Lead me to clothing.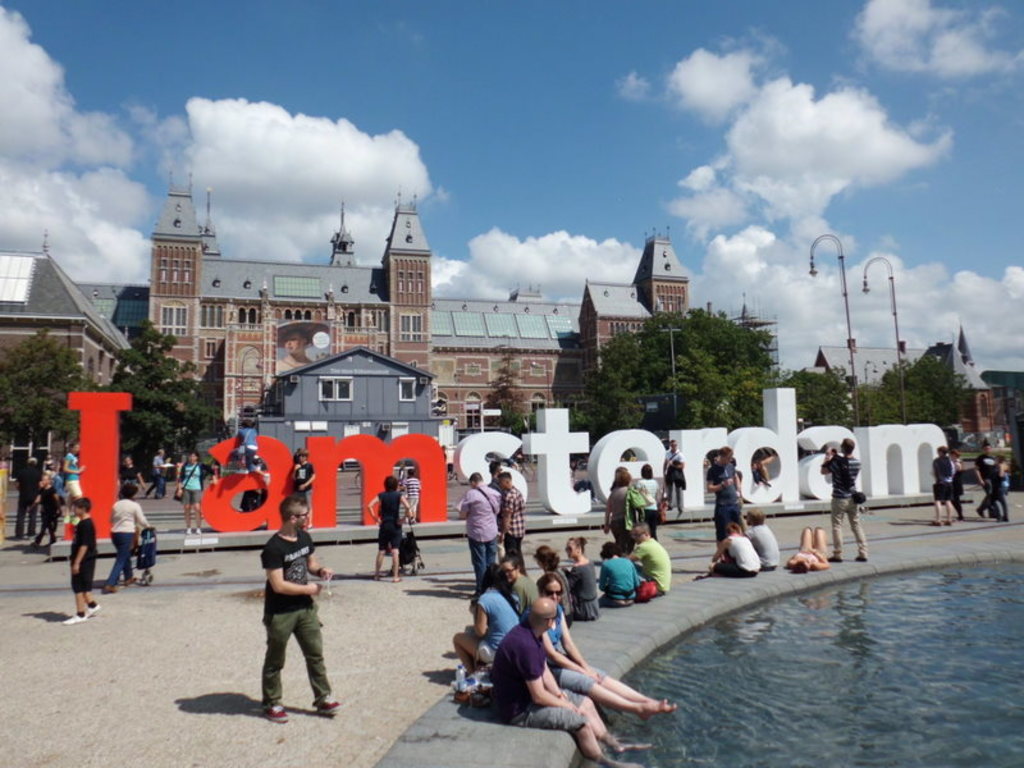
Lead to bbox=[175, 465, 204, 503].
